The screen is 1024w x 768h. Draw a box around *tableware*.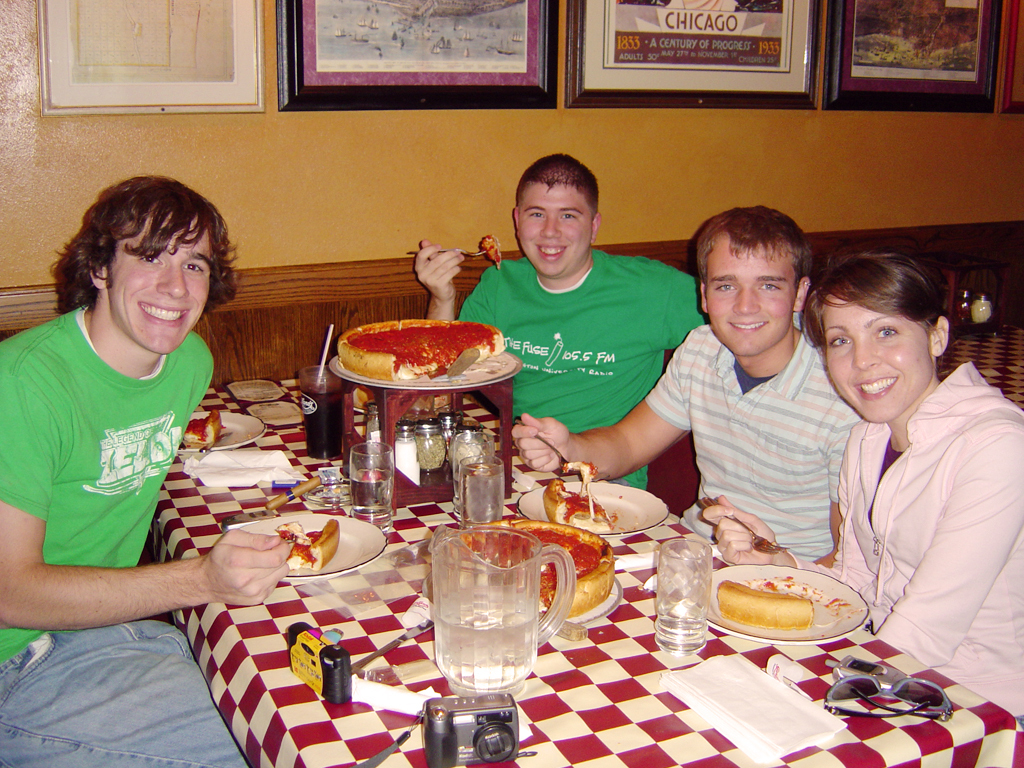
(342,620,433,680).
